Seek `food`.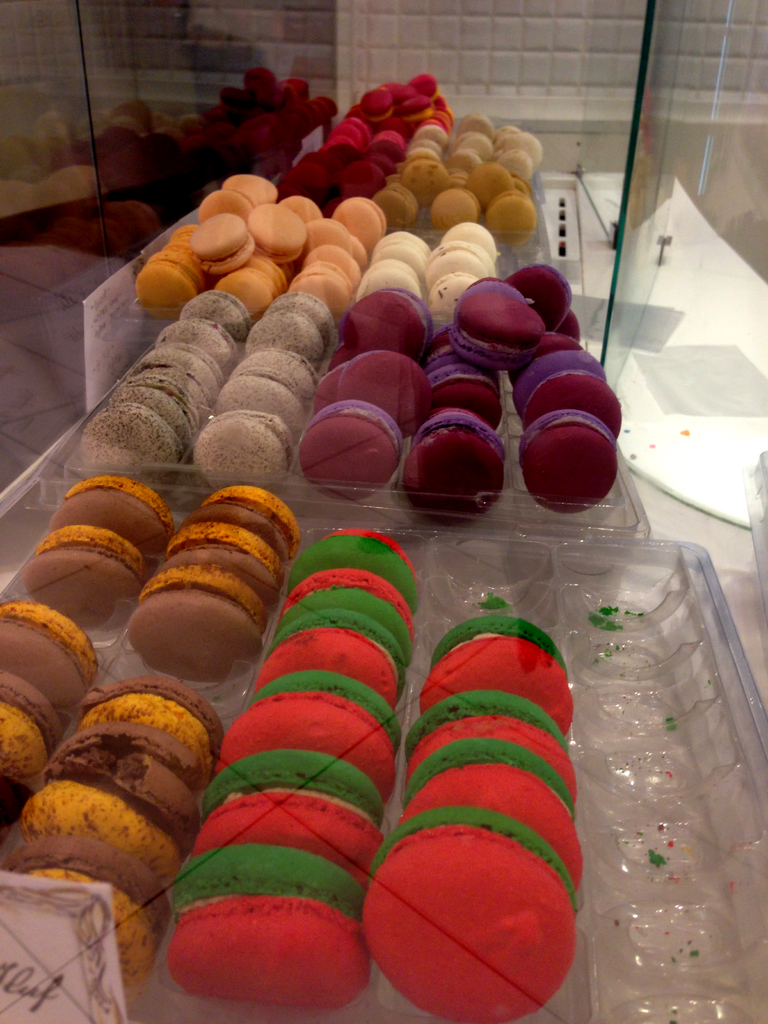
pyautogui.locateOnScreen(445, 293, 547, 372).
